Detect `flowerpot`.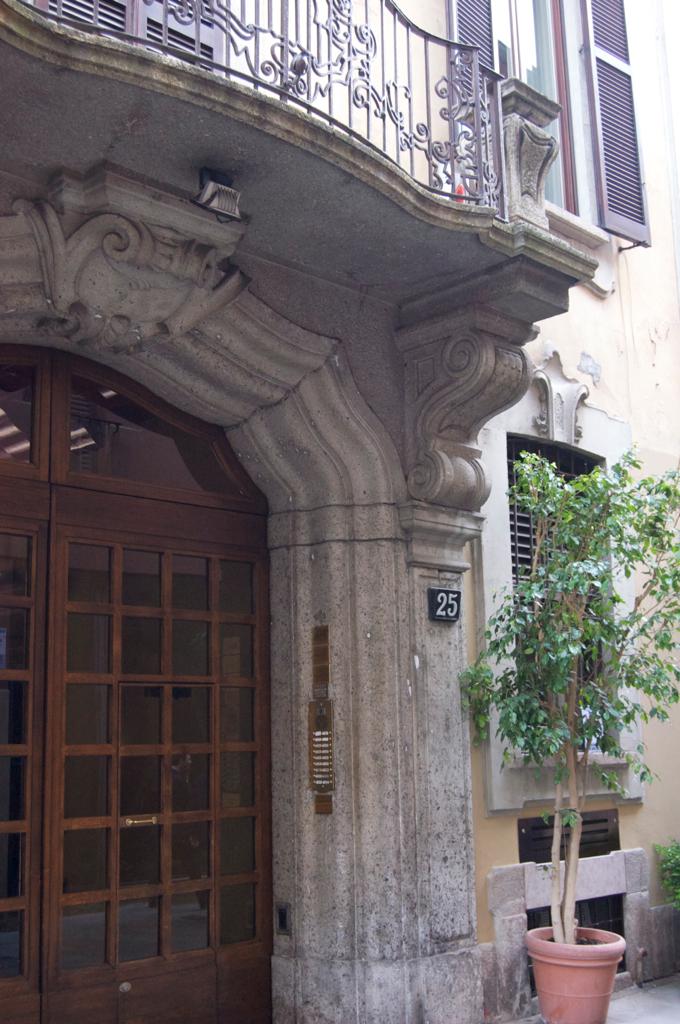
Detected at l=538, t=938, r=637, b=1012.
